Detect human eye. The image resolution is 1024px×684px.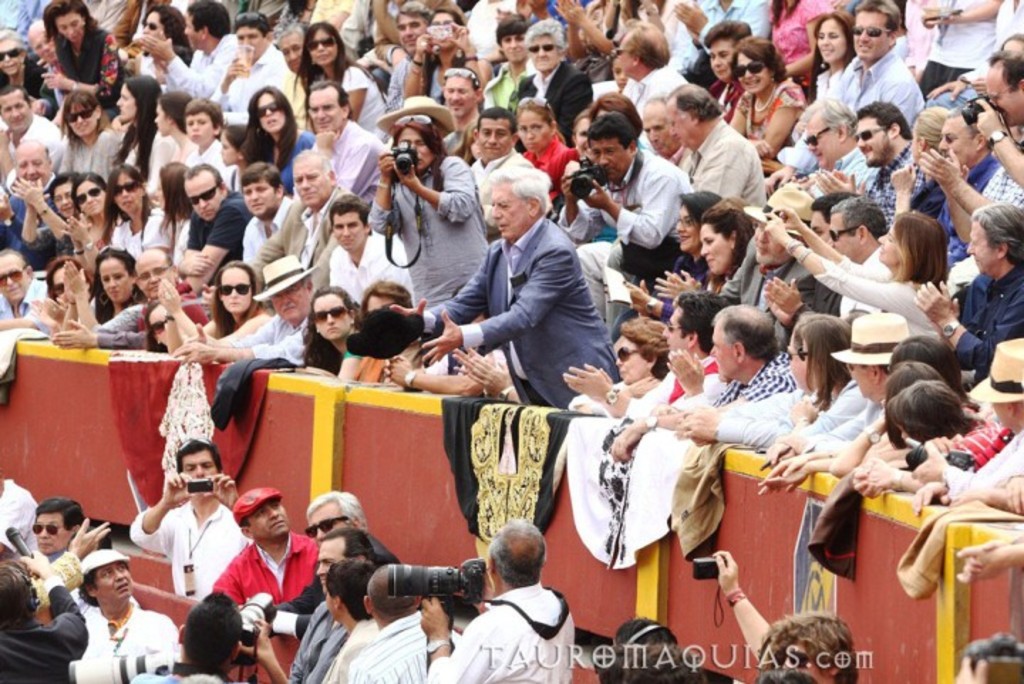
x1=457 y1=84 x2=469 y2=95.
